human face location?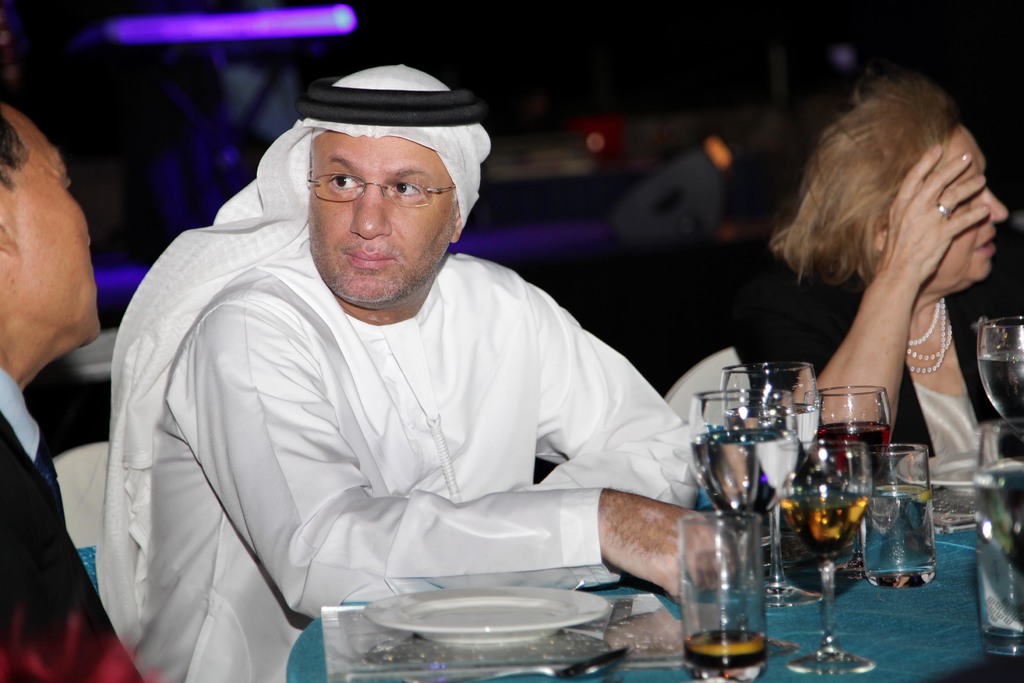
x1=934, y1=119, x2=1006, y2=276
